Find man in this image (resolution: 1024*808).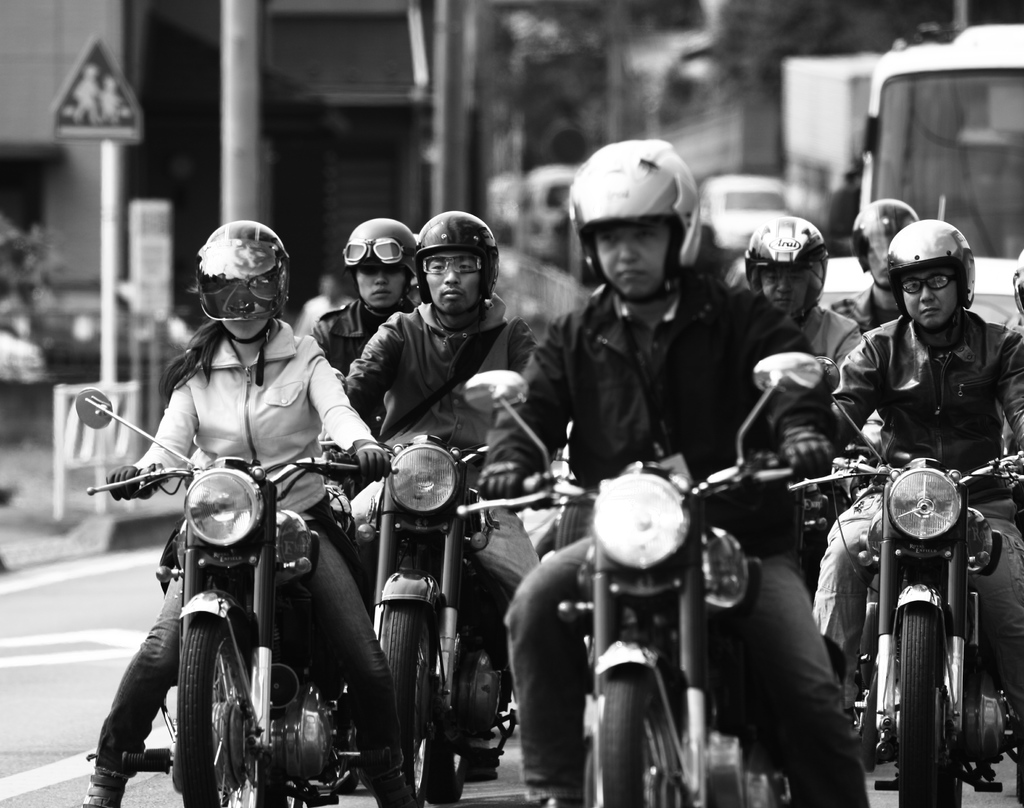
[348, 210, 538, 775].
